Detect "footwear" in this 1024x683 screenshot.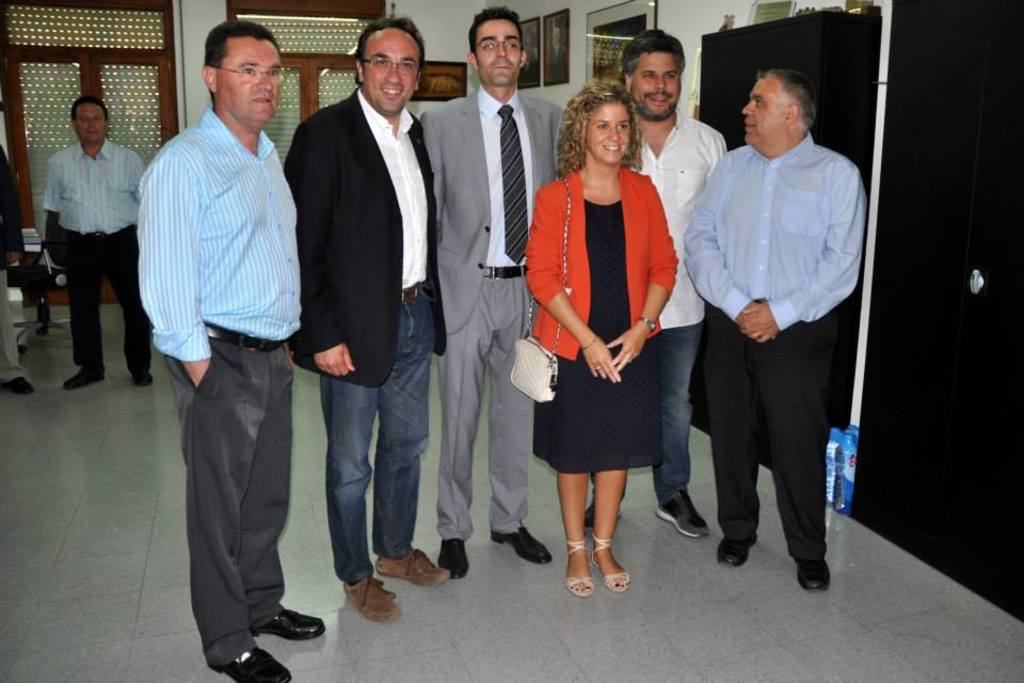
Detection: detection(558, 524, 633, 593).
